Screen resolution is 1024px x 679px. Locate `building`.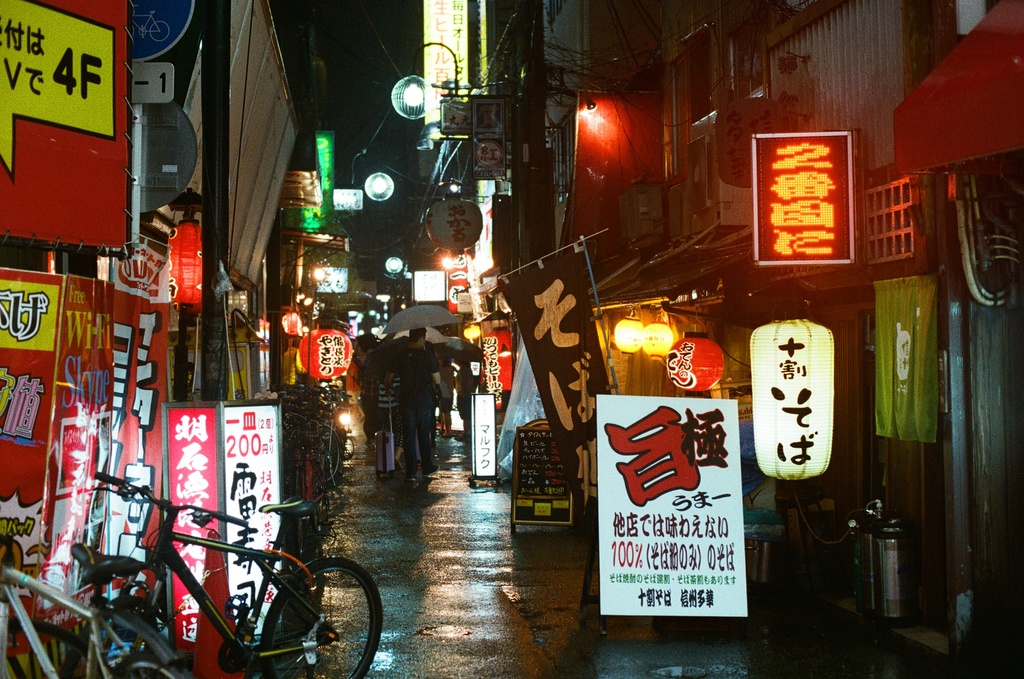
x1=411 y1=0 x2=1018 y2=678.
